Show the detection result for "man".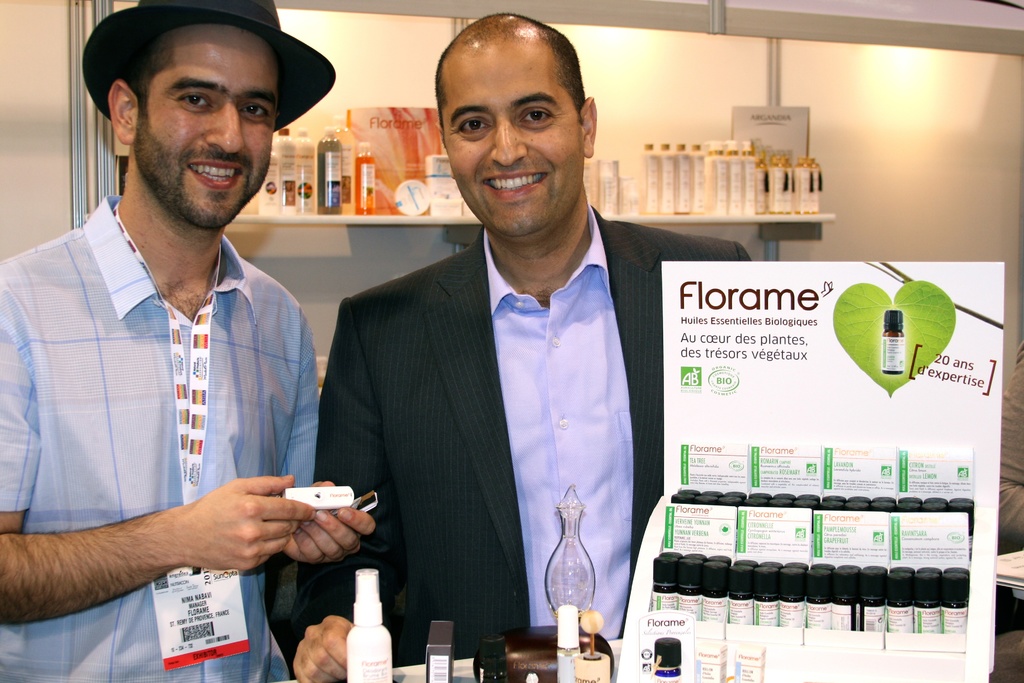
box=[290, 12, 750, 682].
